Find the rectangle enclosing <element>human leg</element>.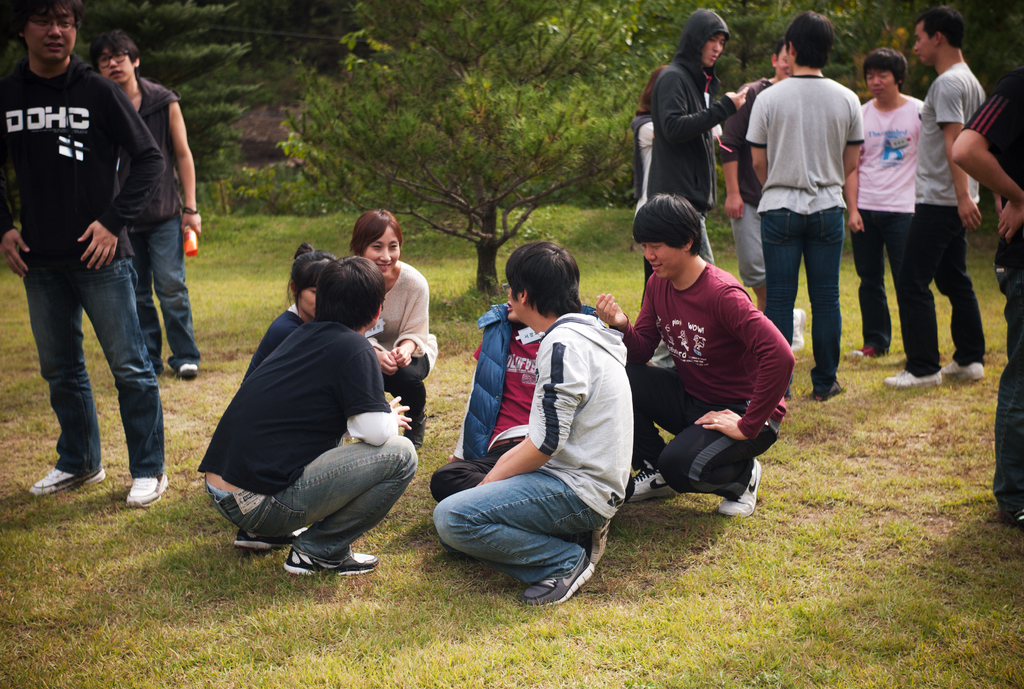
BBox(854, 211, 885, 356).
